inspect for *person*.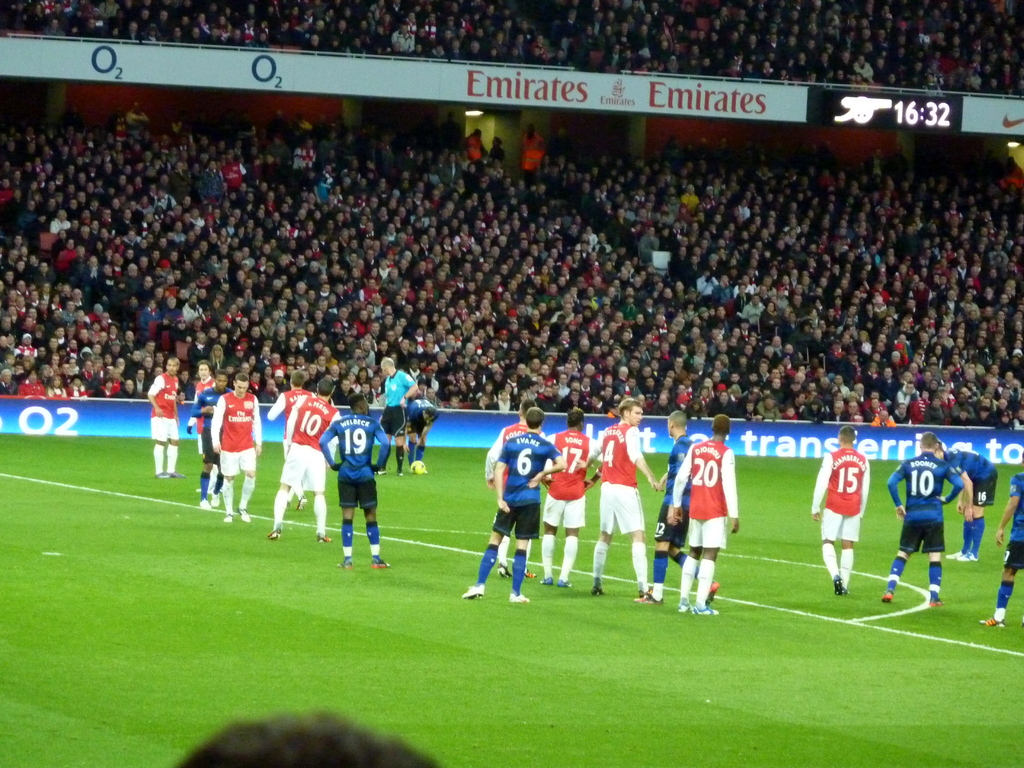
Inspection: [148, 356, 191, 512].
